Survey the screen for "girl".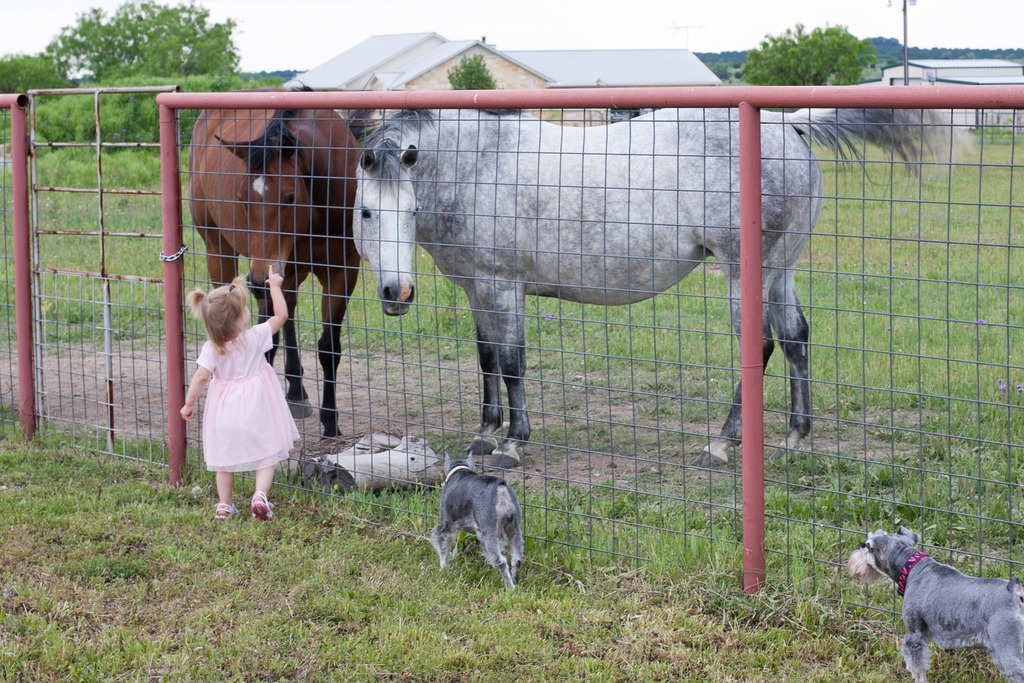
Survey found: <box>179,261,300,520</box>.
